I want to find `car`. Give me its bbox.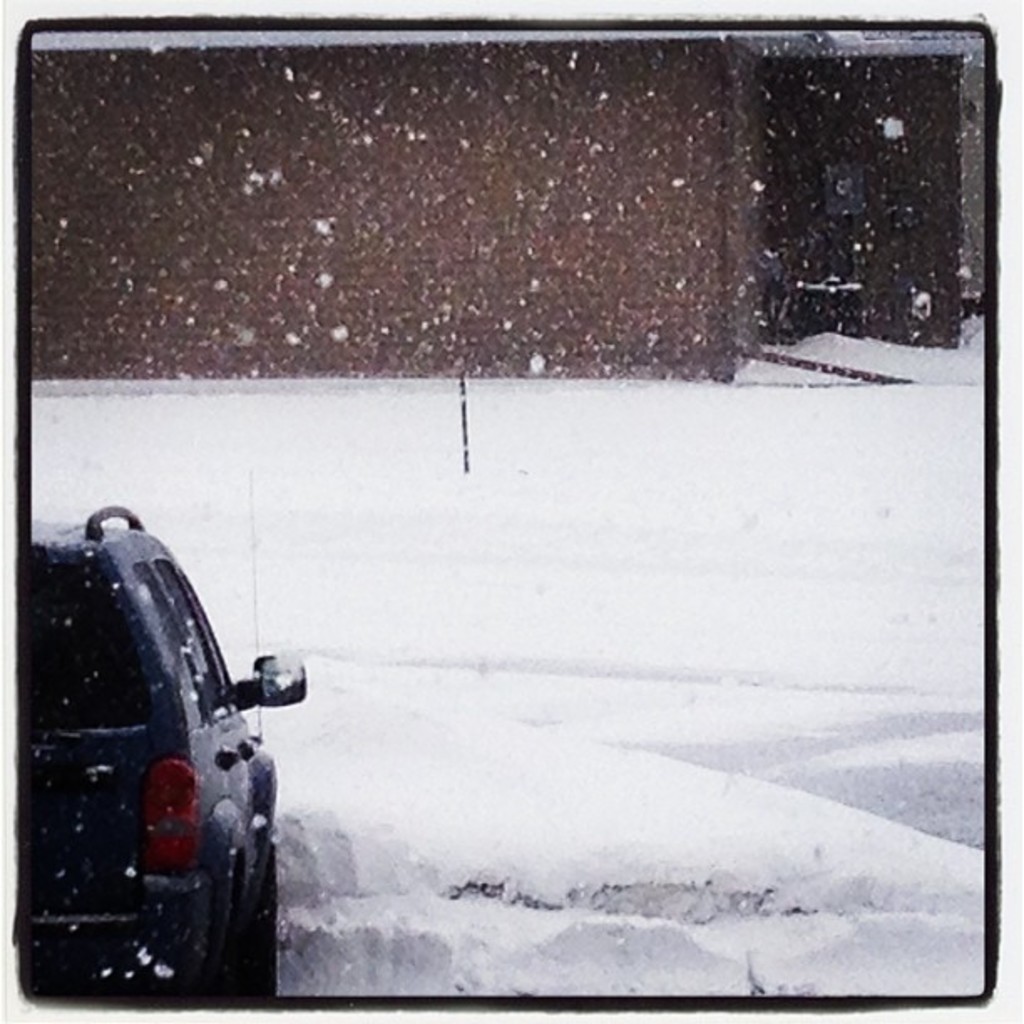
select_region(20, 484, 301, 1009).
